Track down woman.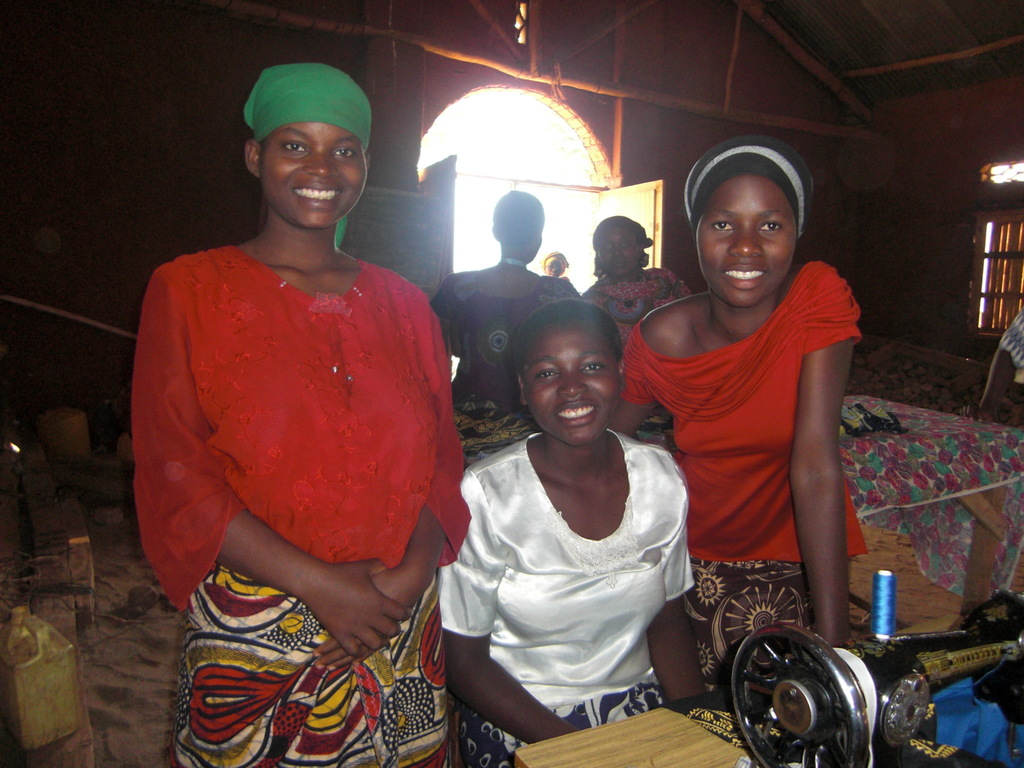
Tracked to (437,187,579,471).
